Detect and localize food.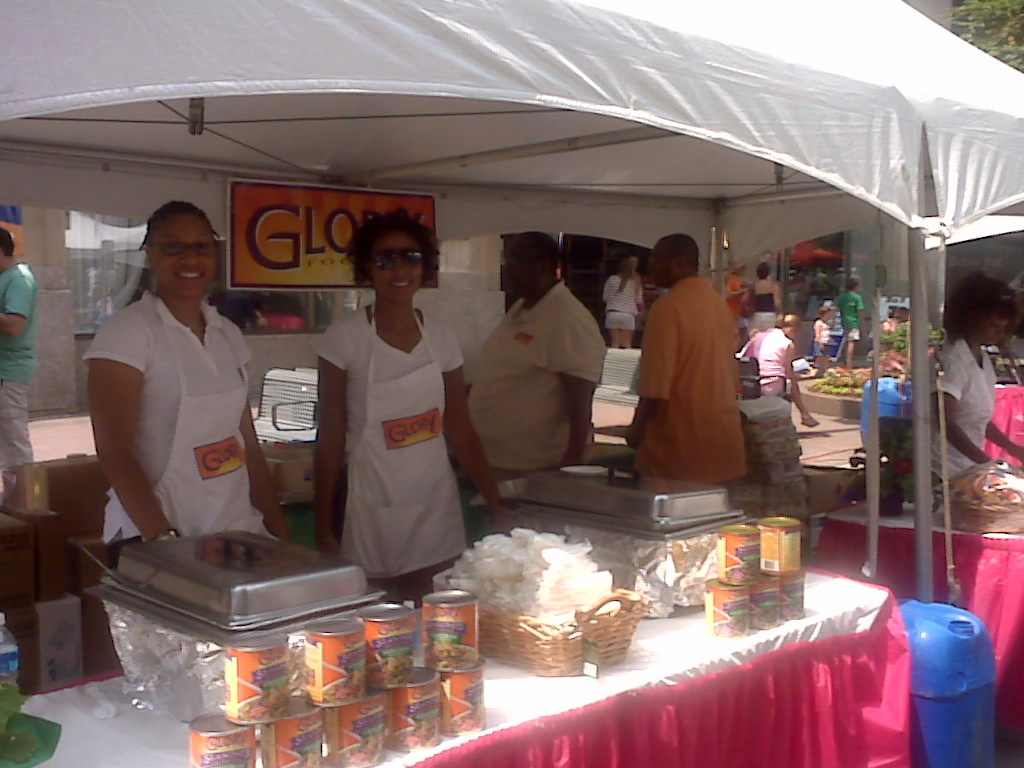
Localized at {"left": 237, "top": 684, "right": 289, "bottom": 723}.
